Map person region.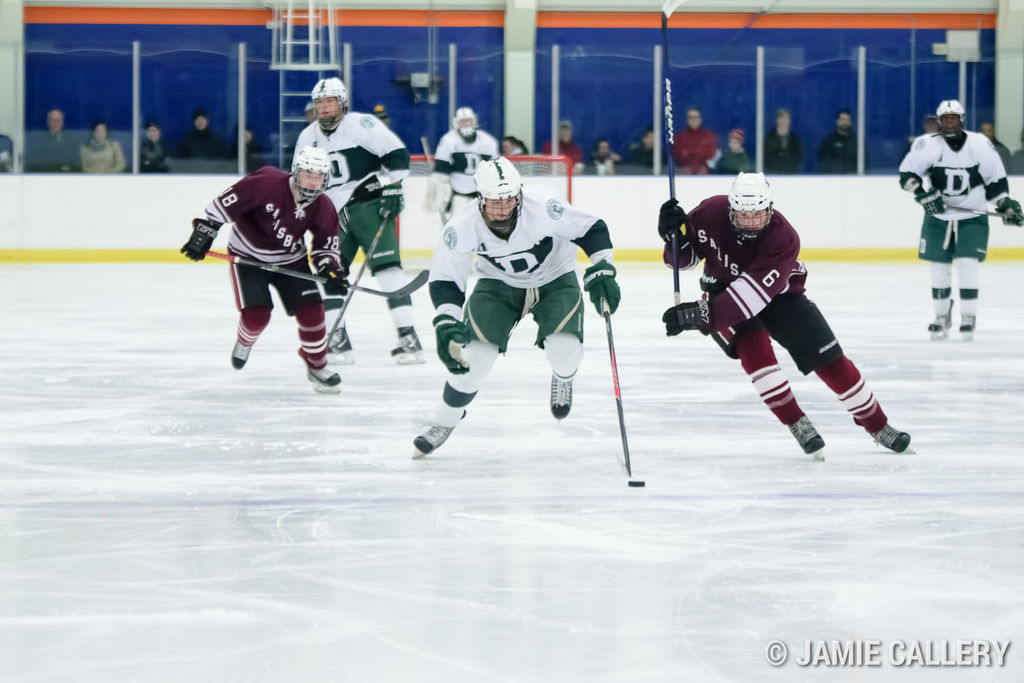
Mapped to Rect(177, 138, 351, 394).
